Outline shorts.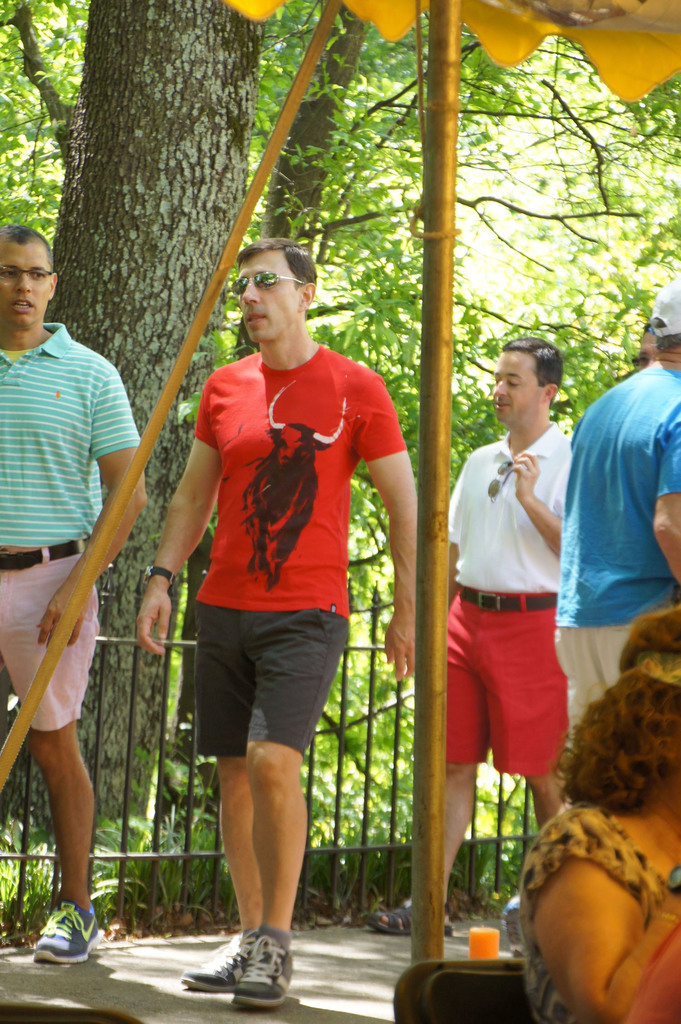
Outline: left=555, top=616, right=637, bottom=730.
